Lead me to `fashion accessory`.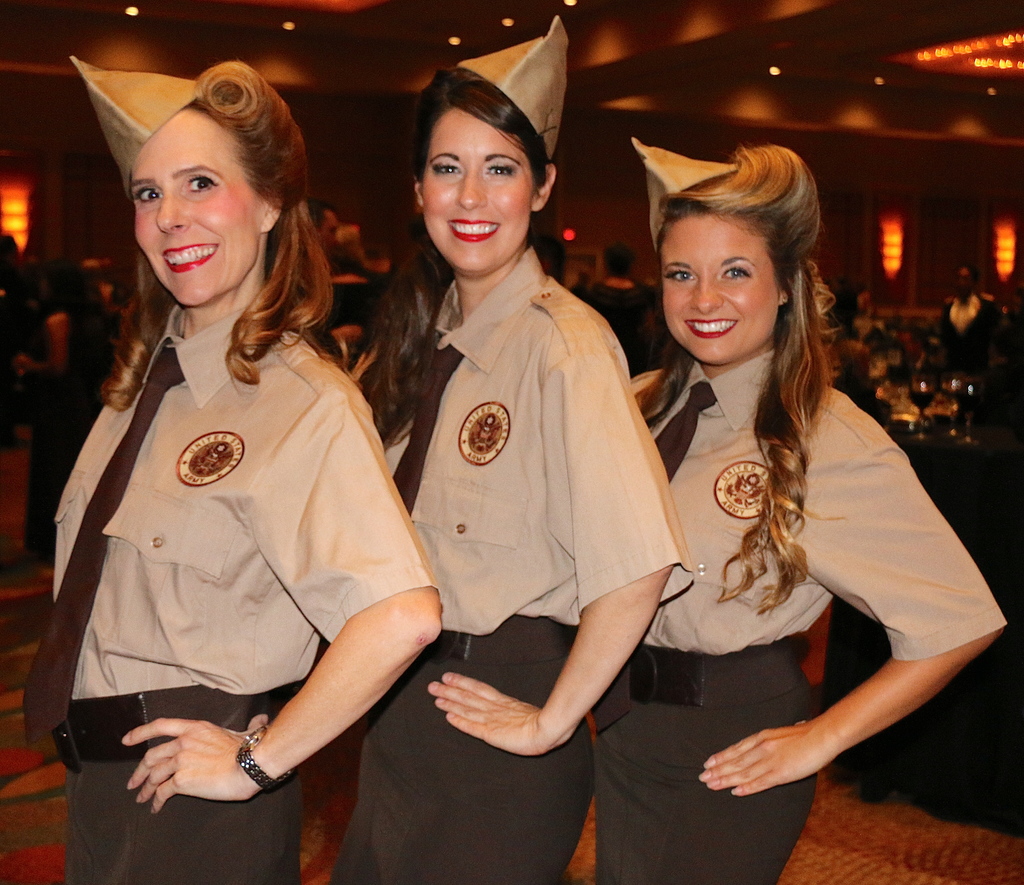
Lead to <region>24, 339, 186, 750</region>.
